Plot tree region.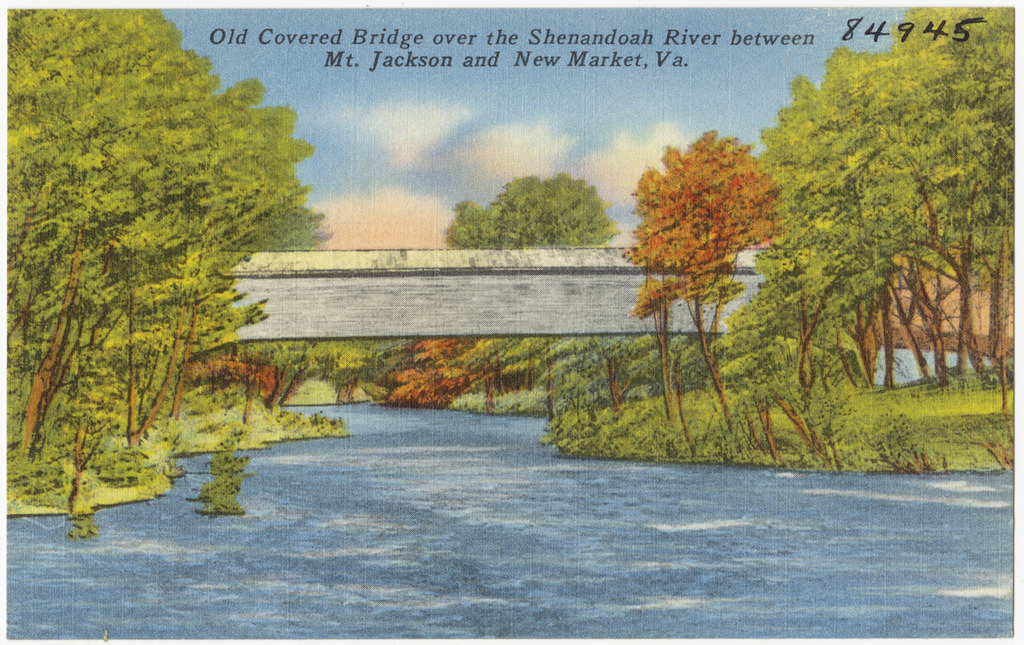
Plotted at box(702, 188, 854, 395).
